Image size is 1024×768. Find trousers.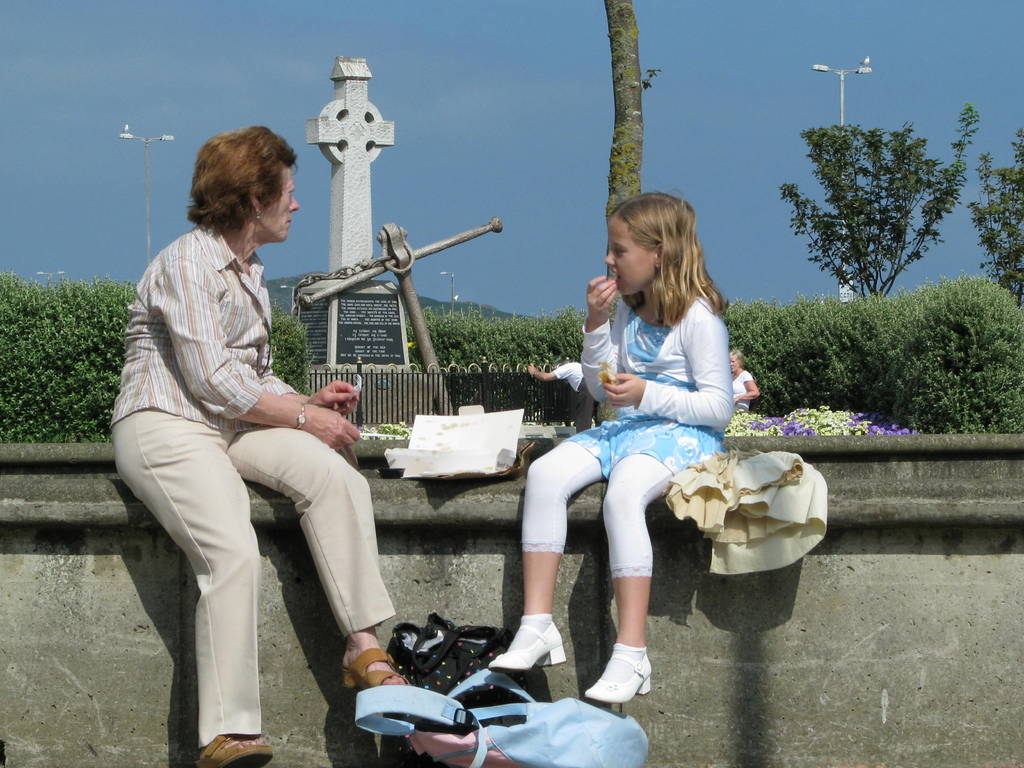
(x1=143, y1=404, x2=378, y2=704).
